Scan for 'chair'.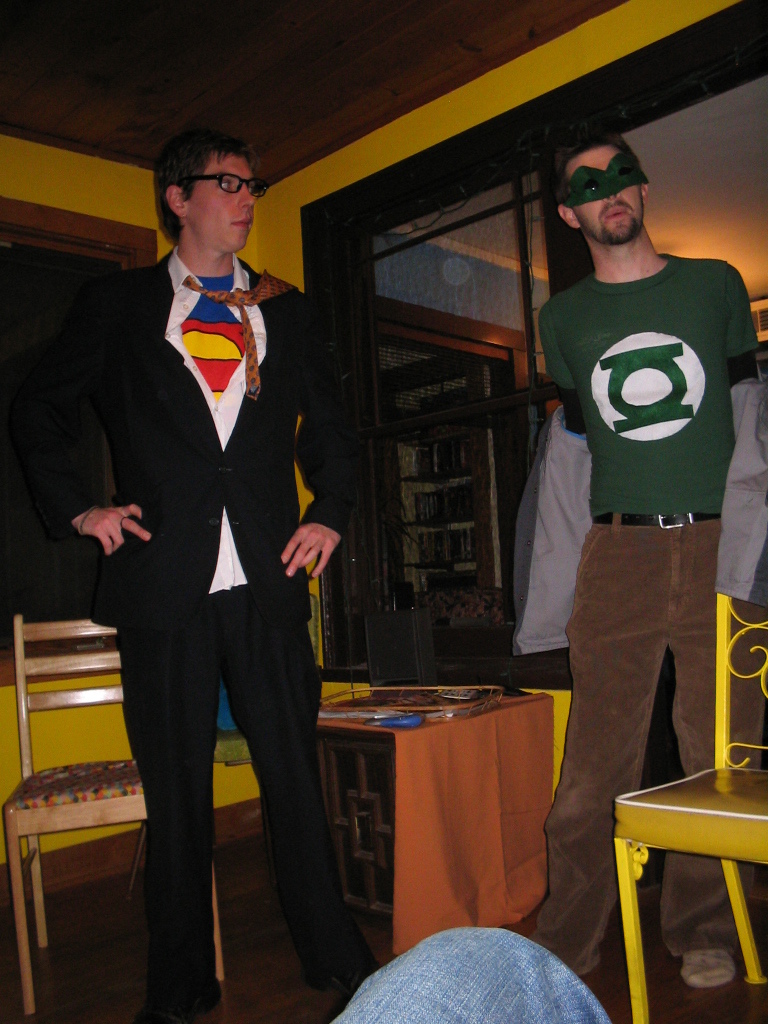
Scan result: select_region(0, 606, 228, 1021).
